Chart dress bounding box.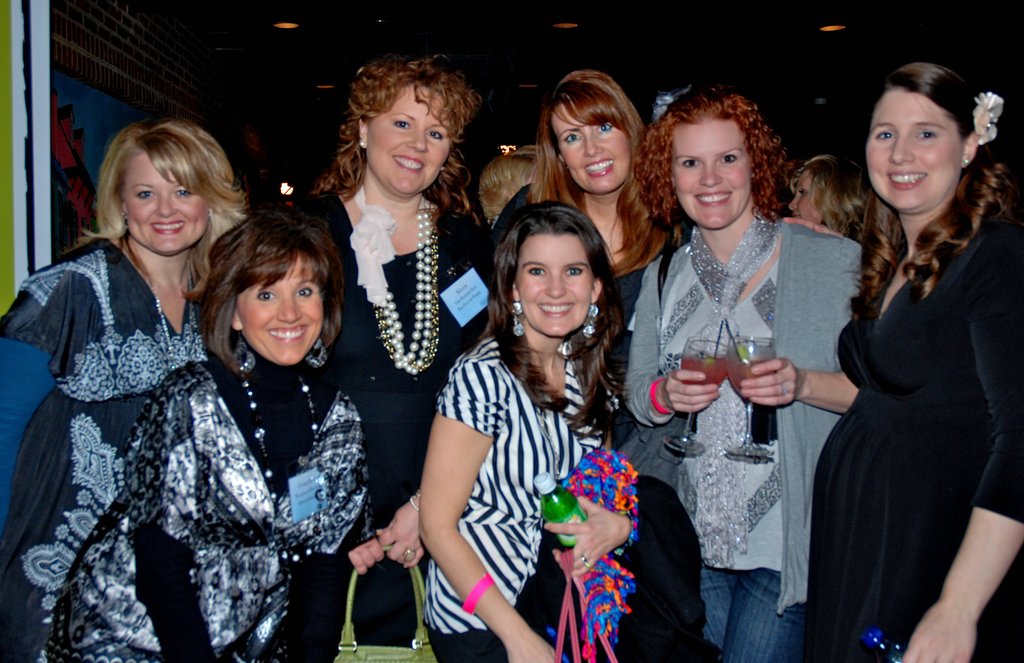
Charted: (0, 234, 238, 662).
